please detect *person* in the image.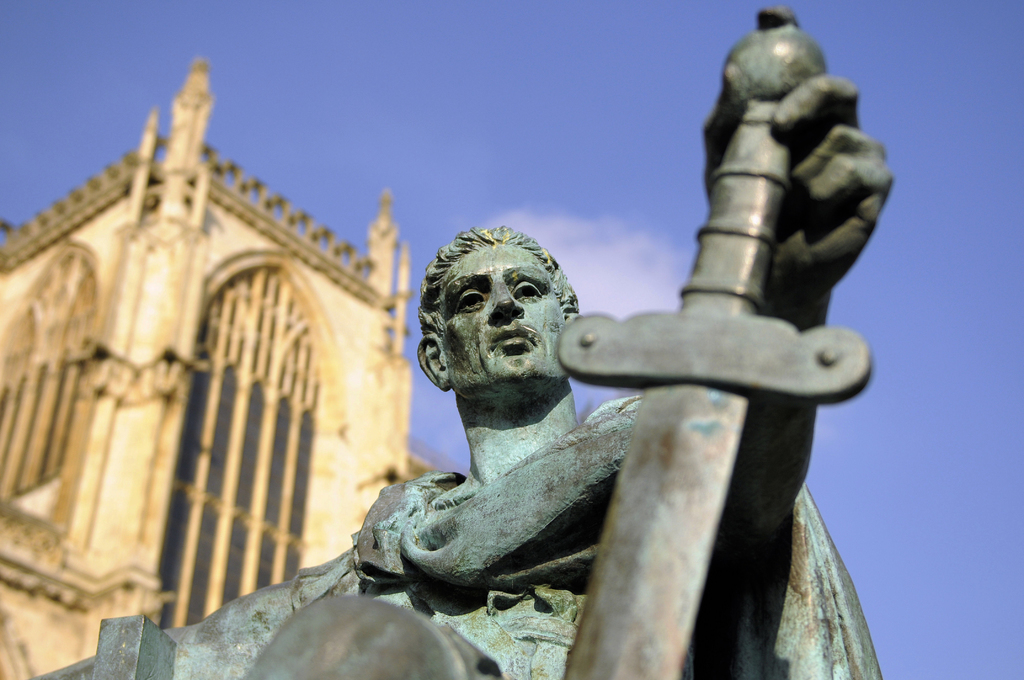
351 226 884 679.
